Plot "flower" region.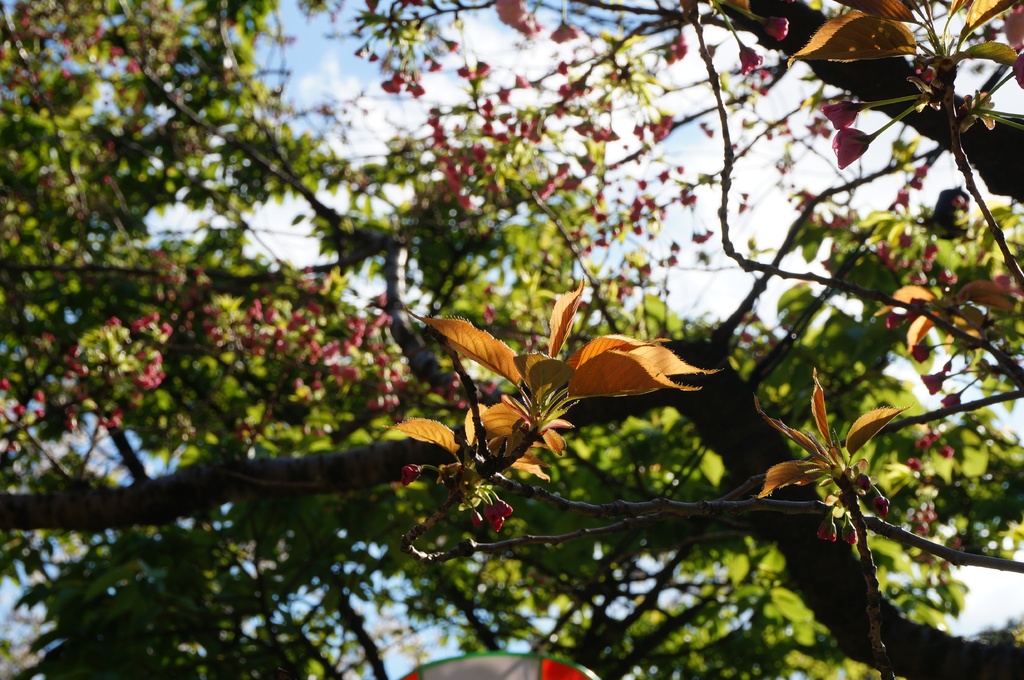
Plotted at bbox(637, 180, 643, 194).
